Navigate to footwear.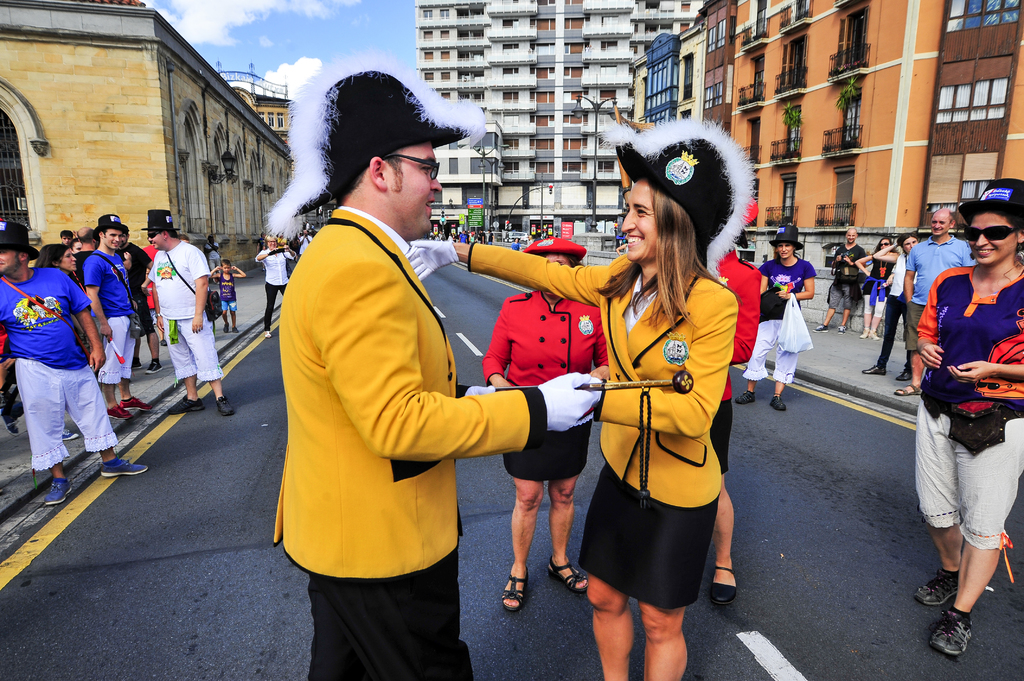
Navigation target: pyautogui.locateOnScreen(157, 337, 166, 347).
